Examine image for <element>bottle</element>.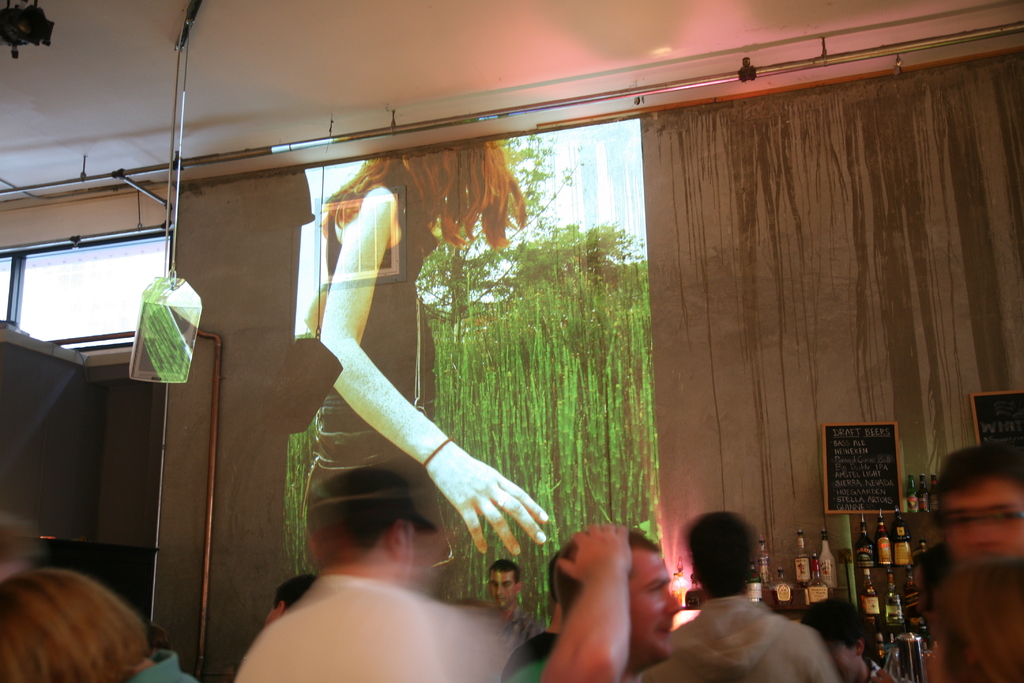
Examination result: 788/530/813/591.
